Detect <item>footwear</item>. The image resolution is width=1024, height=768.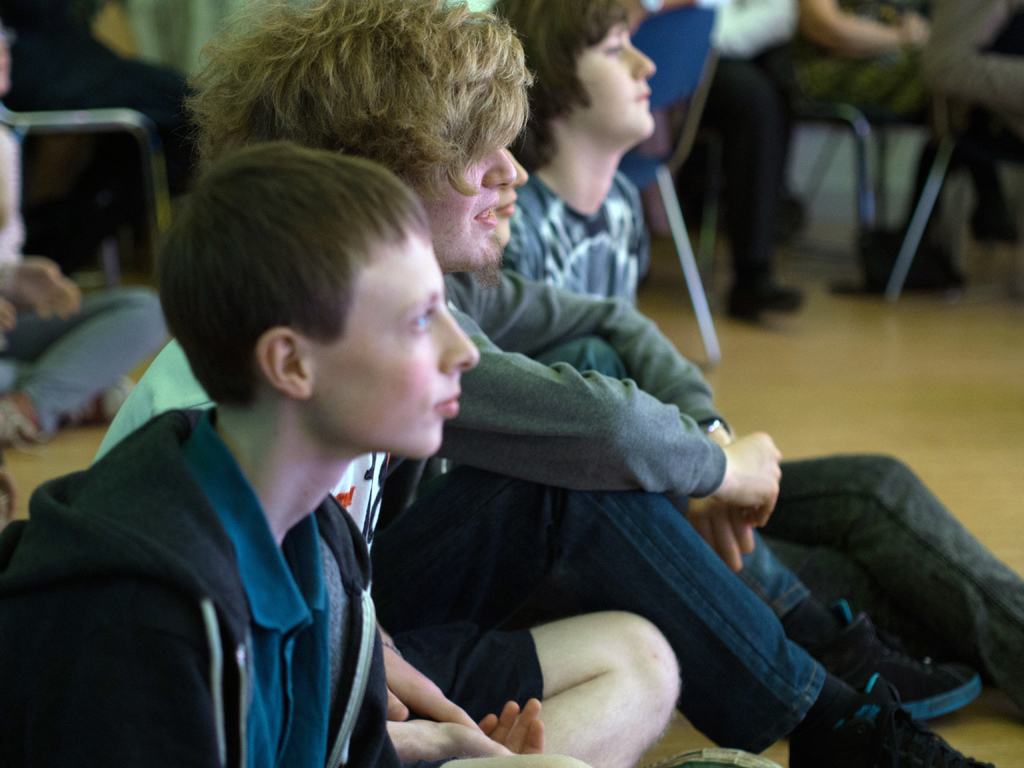
<region>801, 607, 976, 716</region>.
